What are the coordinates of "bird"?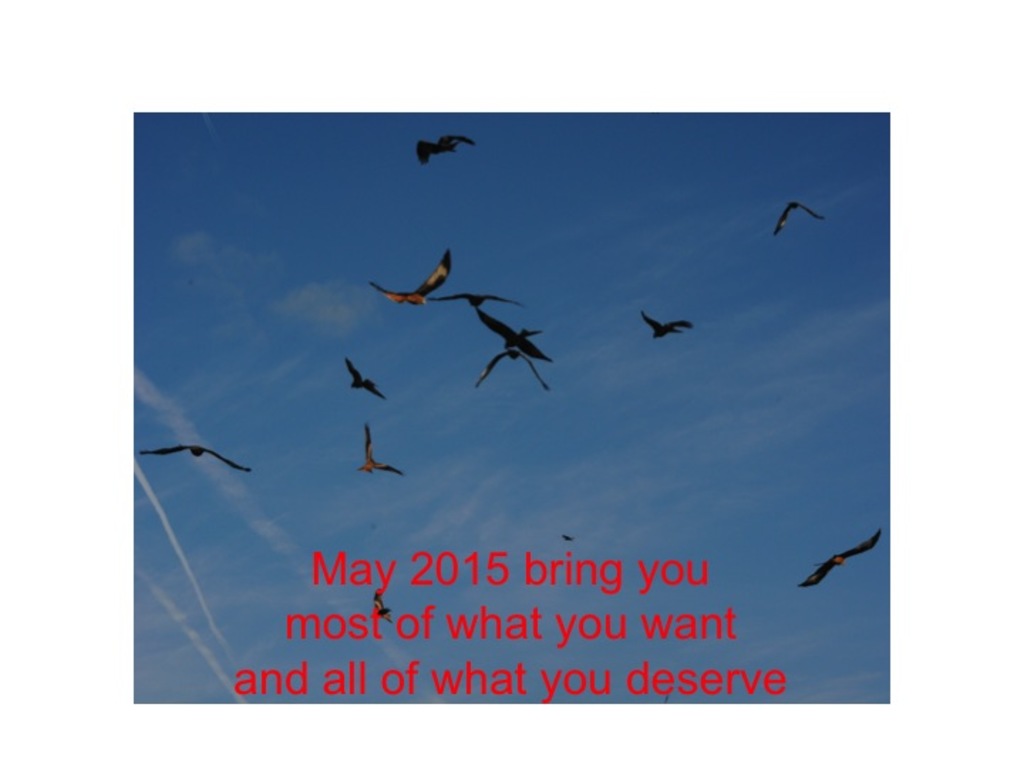
bbox=[795, 526, 883, 587].
